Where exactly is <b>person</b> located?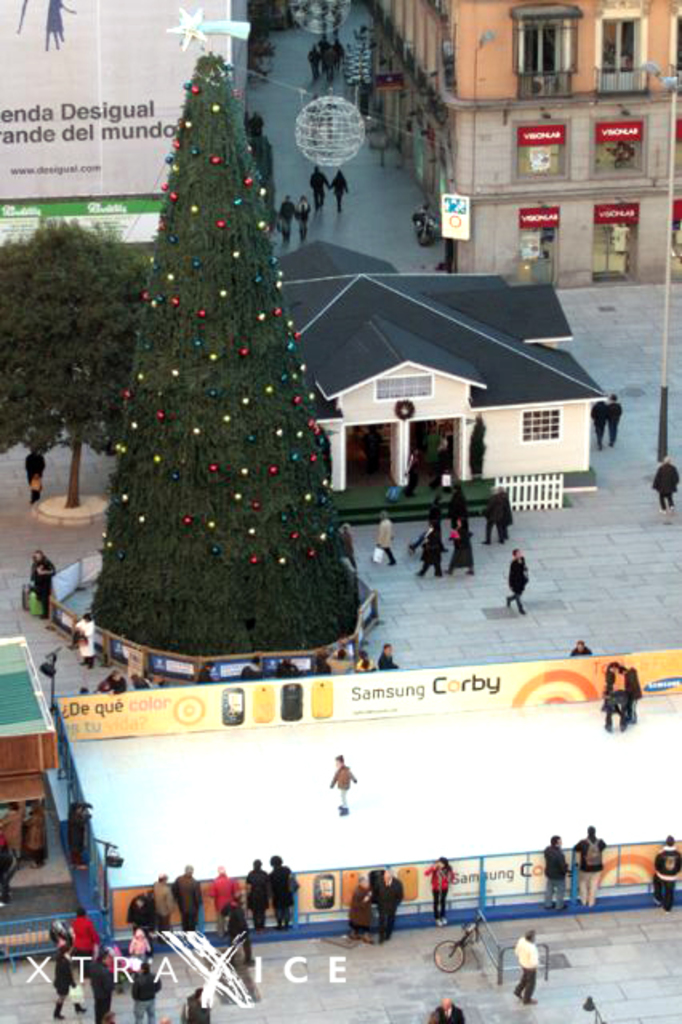
Its bounding box is detection(323, 754, 355, 814).
